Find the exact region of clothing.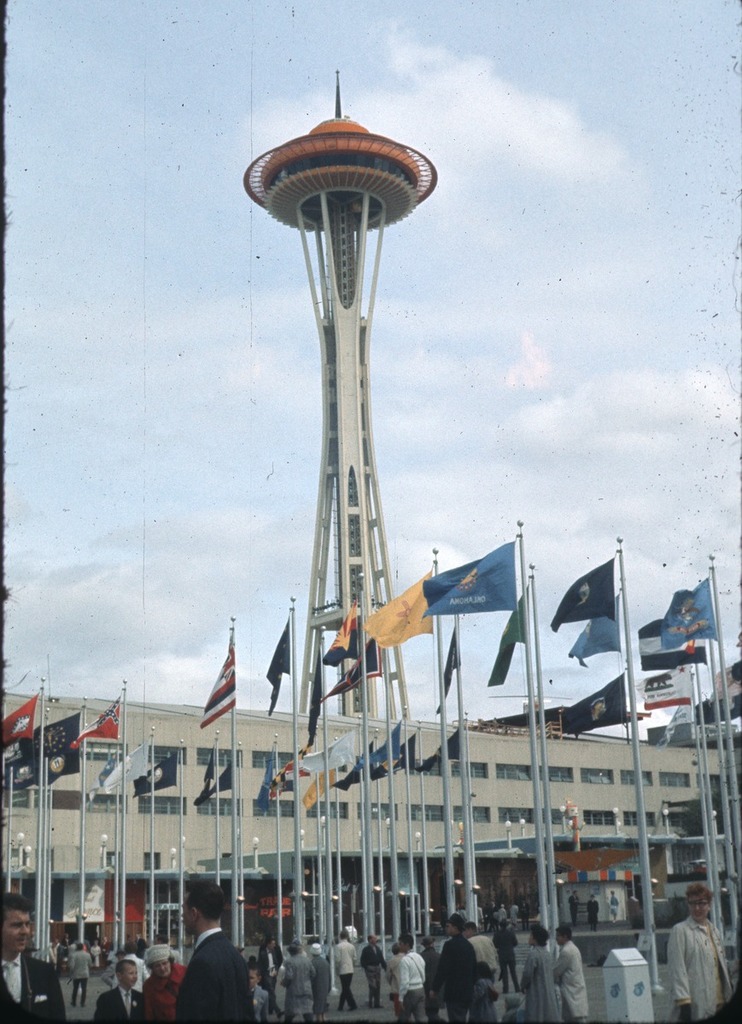
Exact region: 73:949:91:998.
